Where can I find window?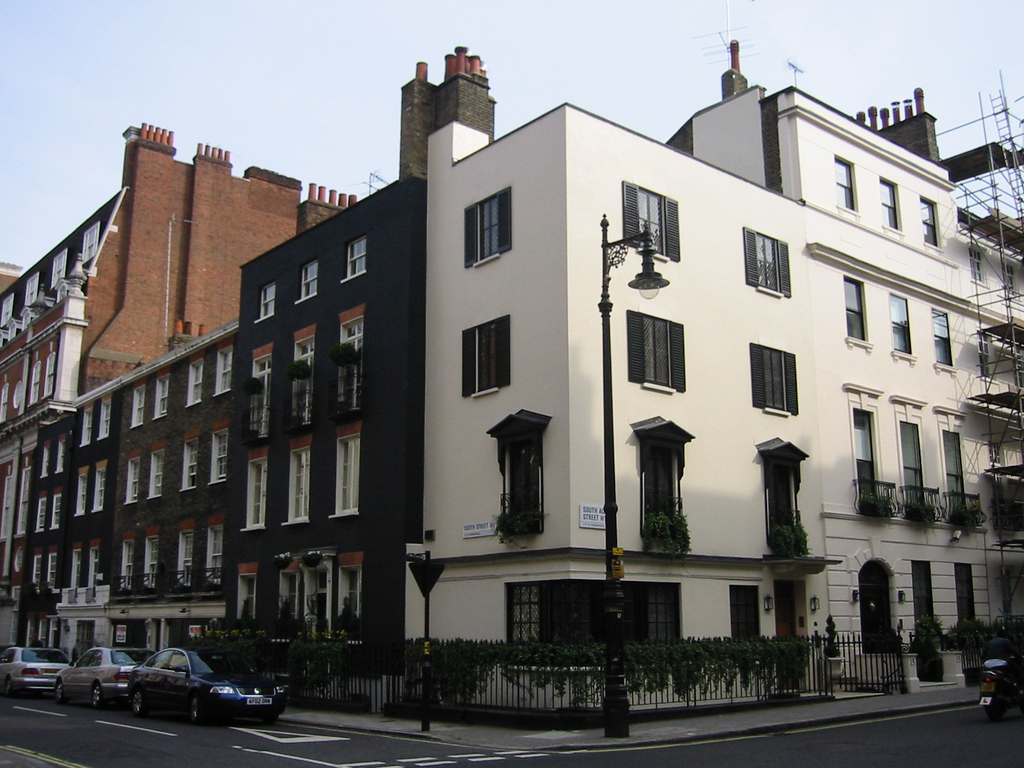
You can find it at 20:272:37:306.
